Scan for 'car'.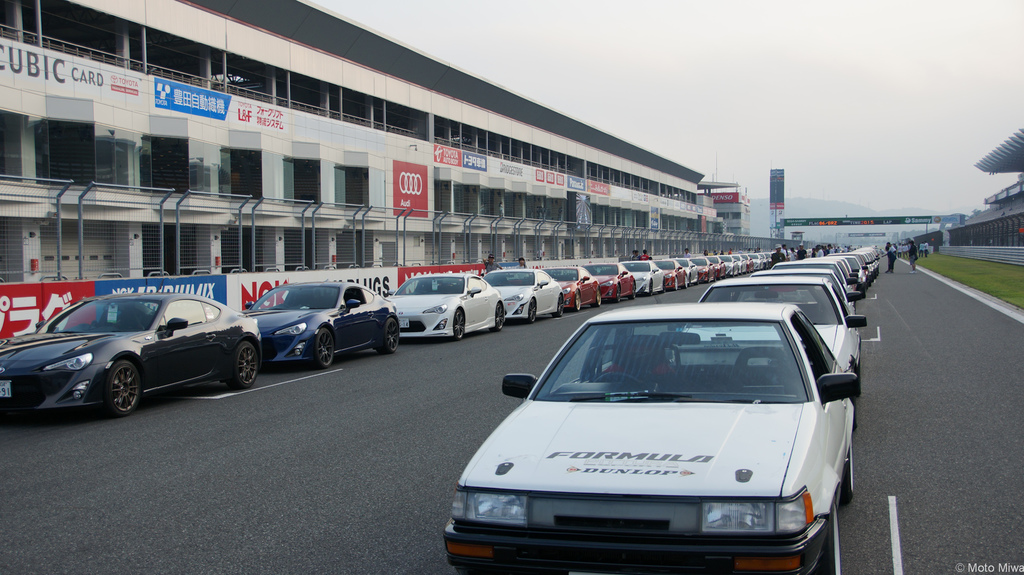
Scan result: [x1=698, y1=281, x2=867, y2=381].
